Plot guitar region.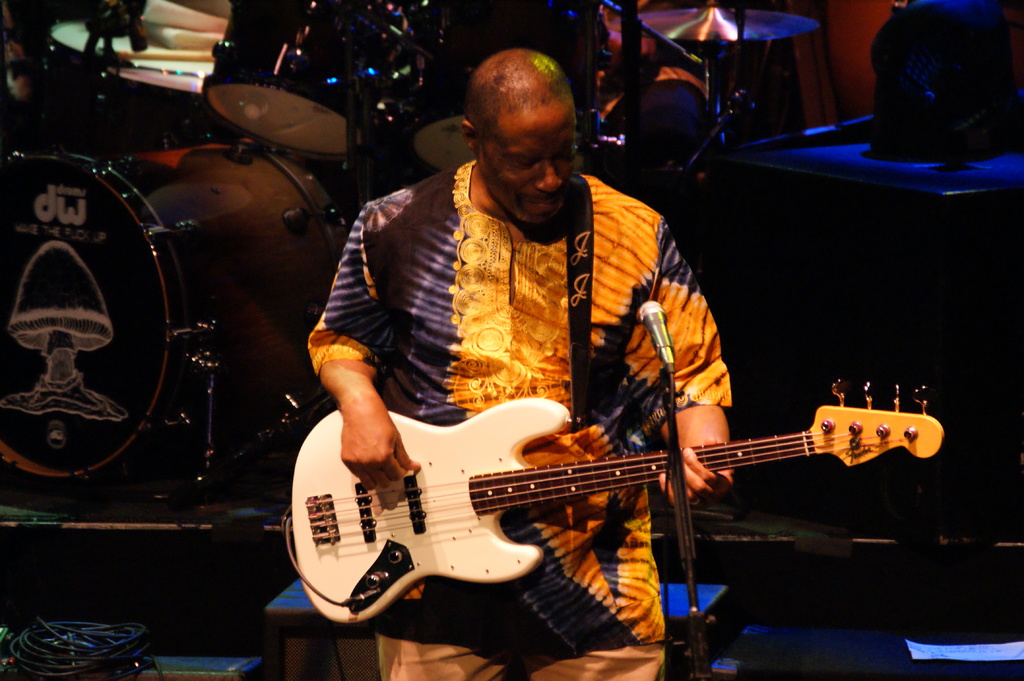
Plotted at x1=278, y1=358, x2=945, y2=632.
